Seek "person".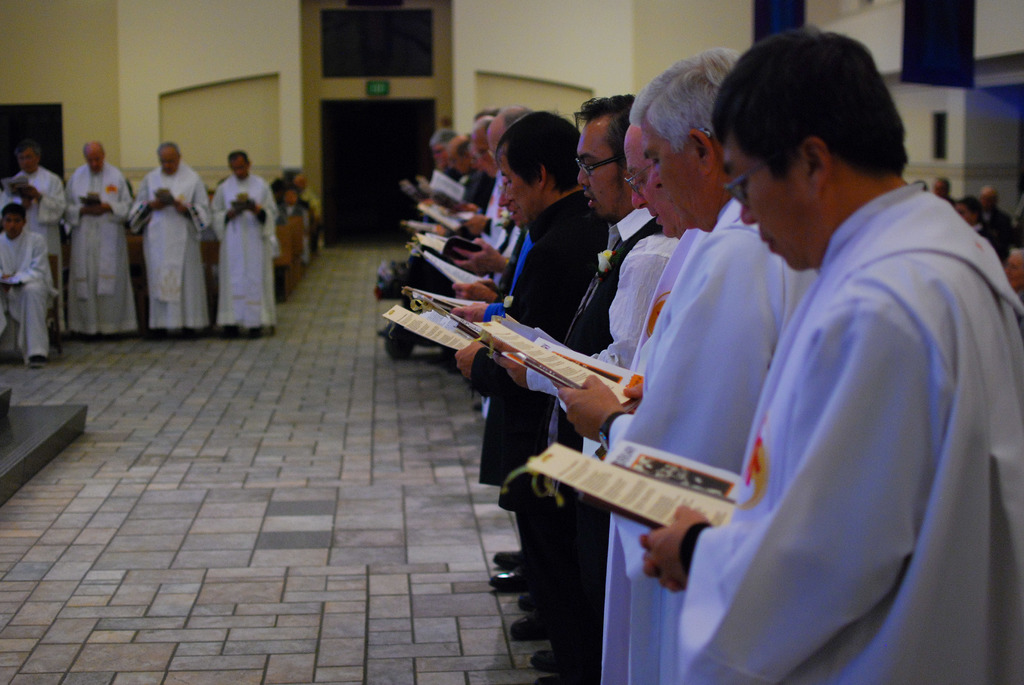
x1=207, y1=146, x2=278, y2=340.
